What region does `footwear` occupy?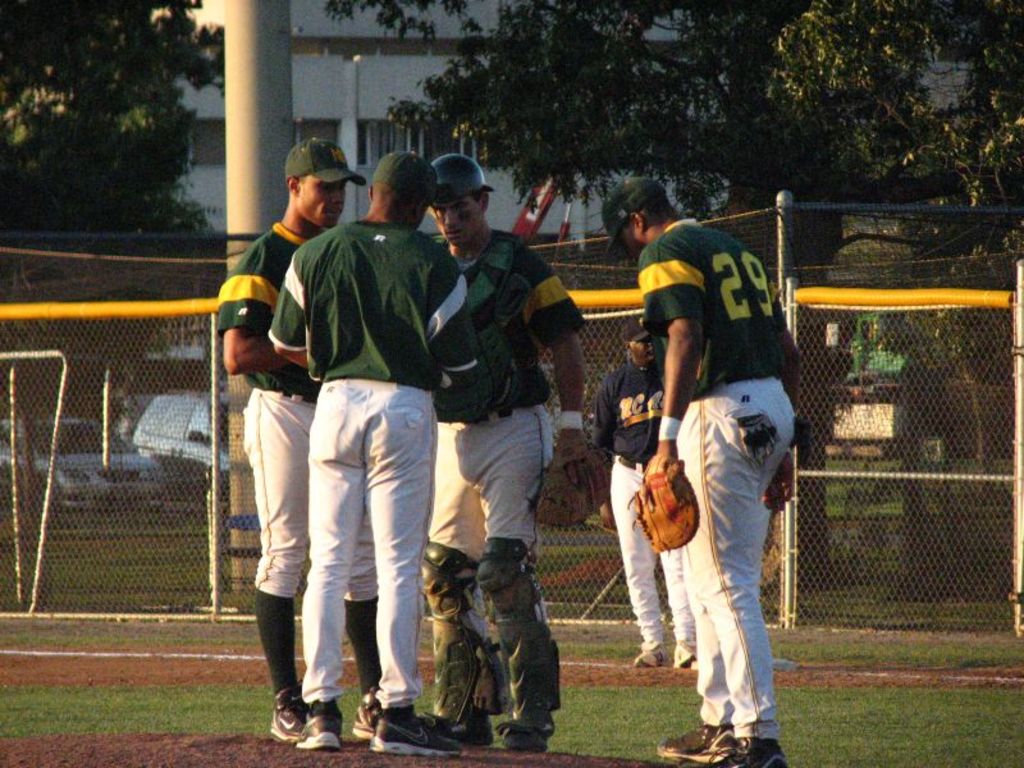
l=433, t=710, r=493, b=741.
